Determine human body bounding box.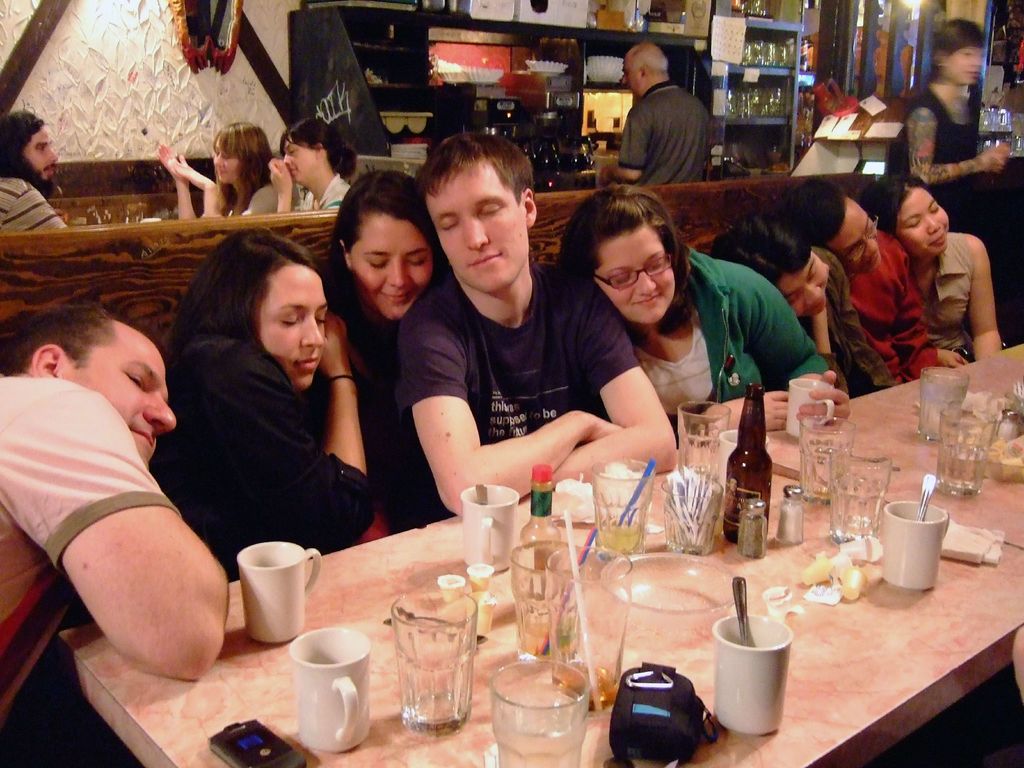
Determined: box=[0, 176, 66, 236].
